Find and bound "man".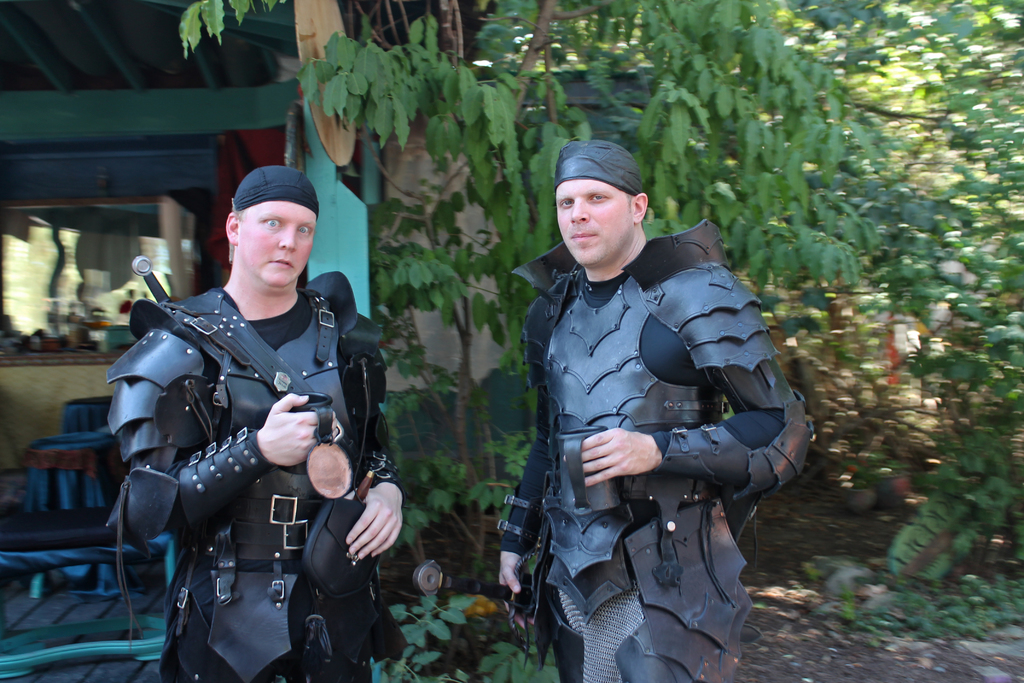
Bound: x1=490 y1=133 x2=813 y2=676.
